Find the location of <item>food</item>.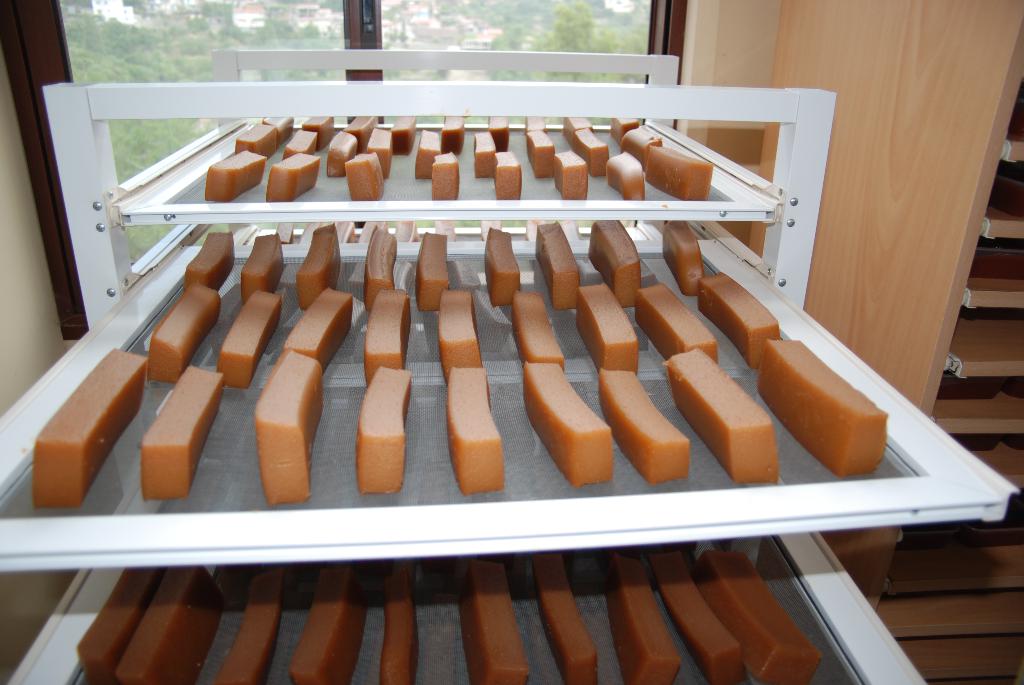
Location: box(283, 287, 354, 368).
